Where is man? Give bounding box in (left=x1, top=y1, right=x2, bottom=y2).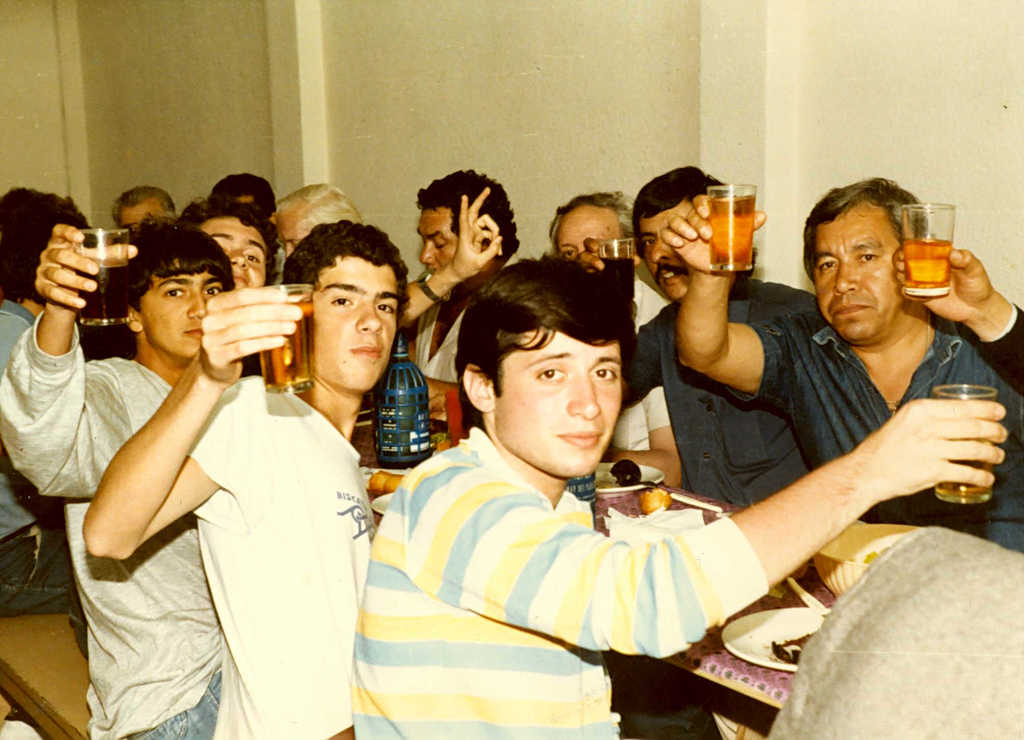
(left=80, top=213, right=413, bottom=739).
